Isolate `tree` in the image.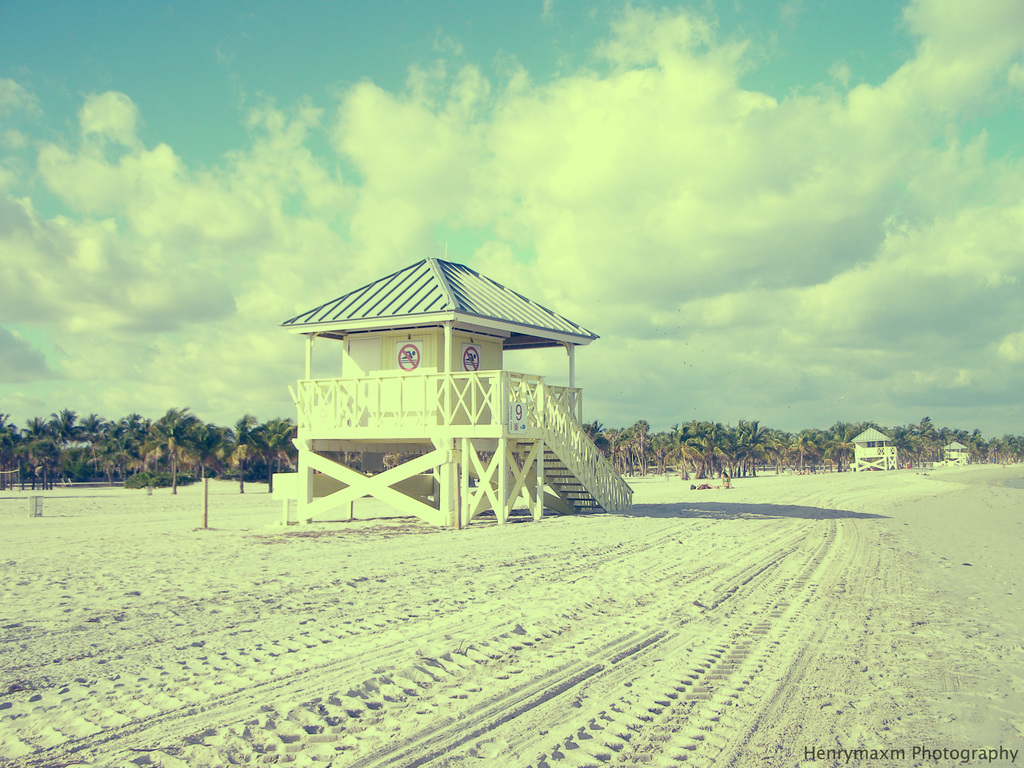
Isolated region: <bbox>74, 412, 106, 444</bbox>.
